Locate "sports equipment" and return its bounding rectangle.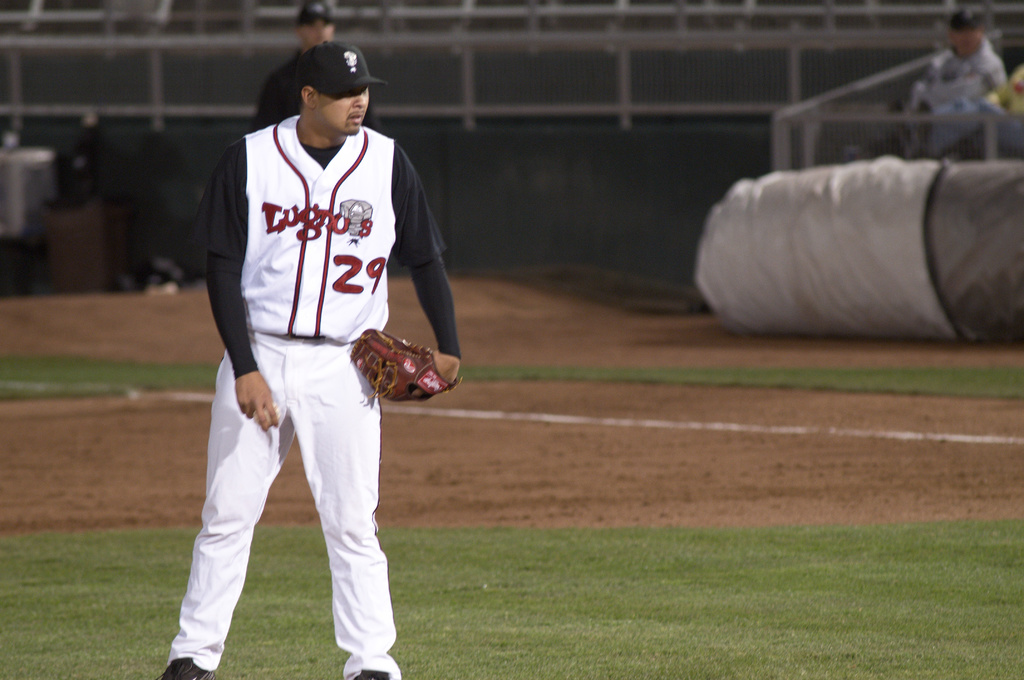
l=349, t=670, r=390, b=679.
